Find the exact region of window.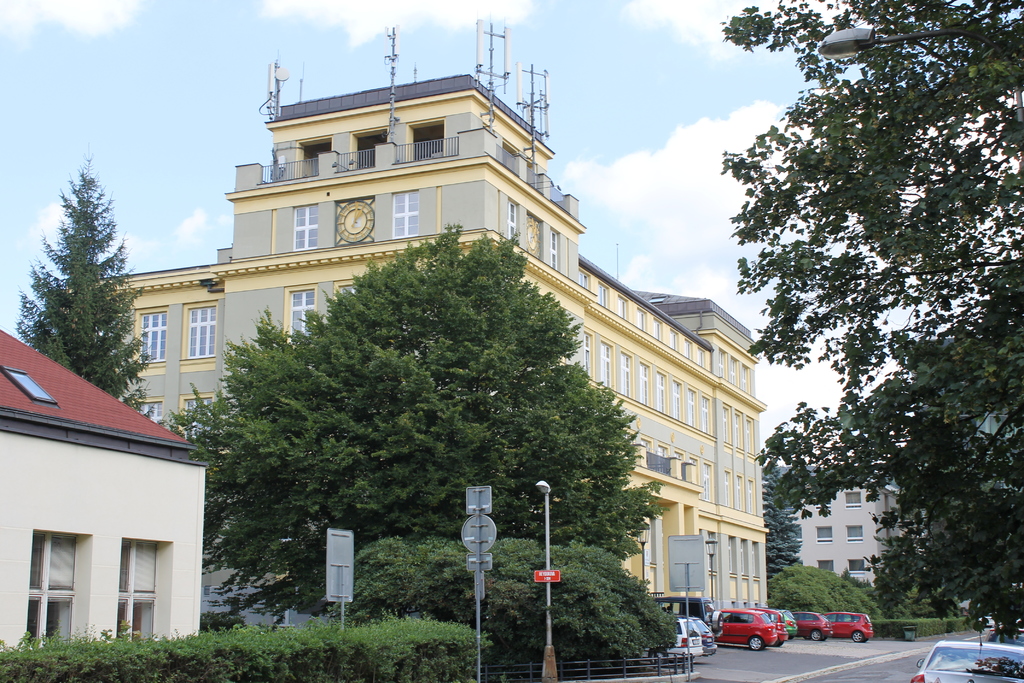
Exact region: 699/462/706/493.
